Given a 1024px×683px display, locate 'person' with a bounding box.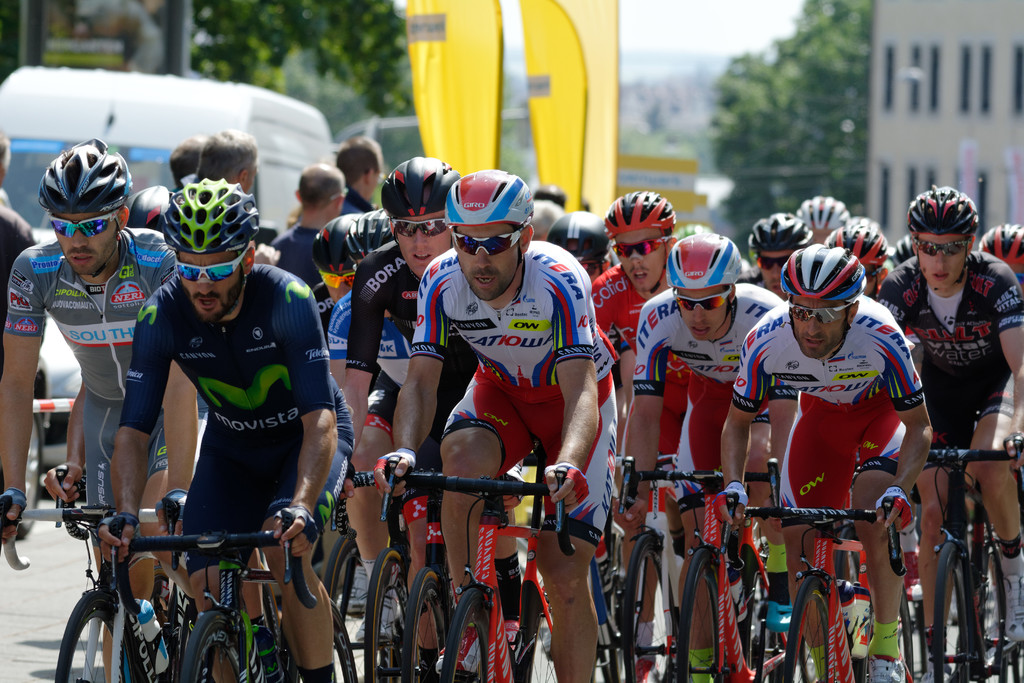
Located: Rect(283, 153, 356, 278).
